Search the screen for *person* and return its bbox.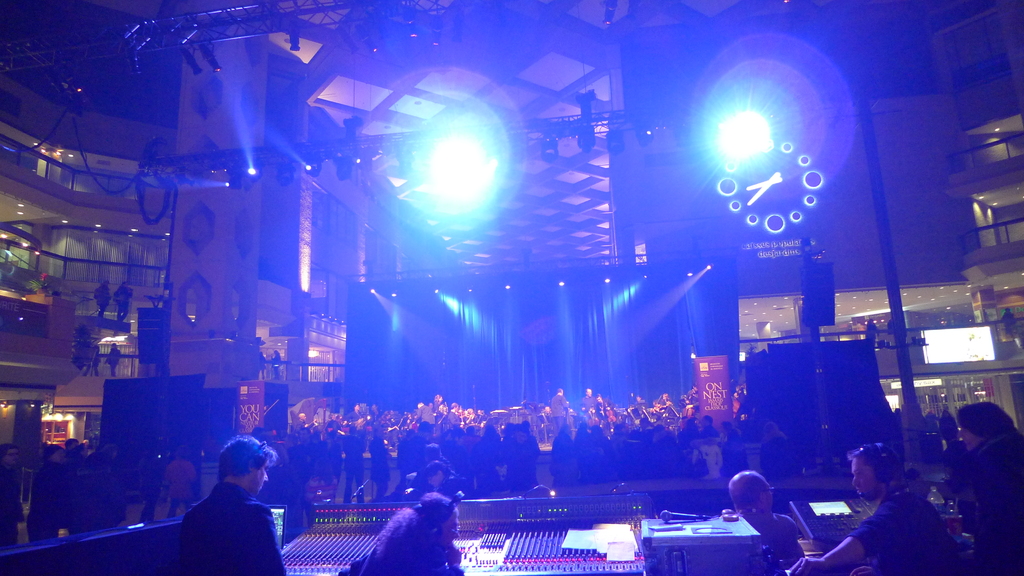
Found: {"x1": 709, "y1": 465, "x2": 806, "y2": 565}.
